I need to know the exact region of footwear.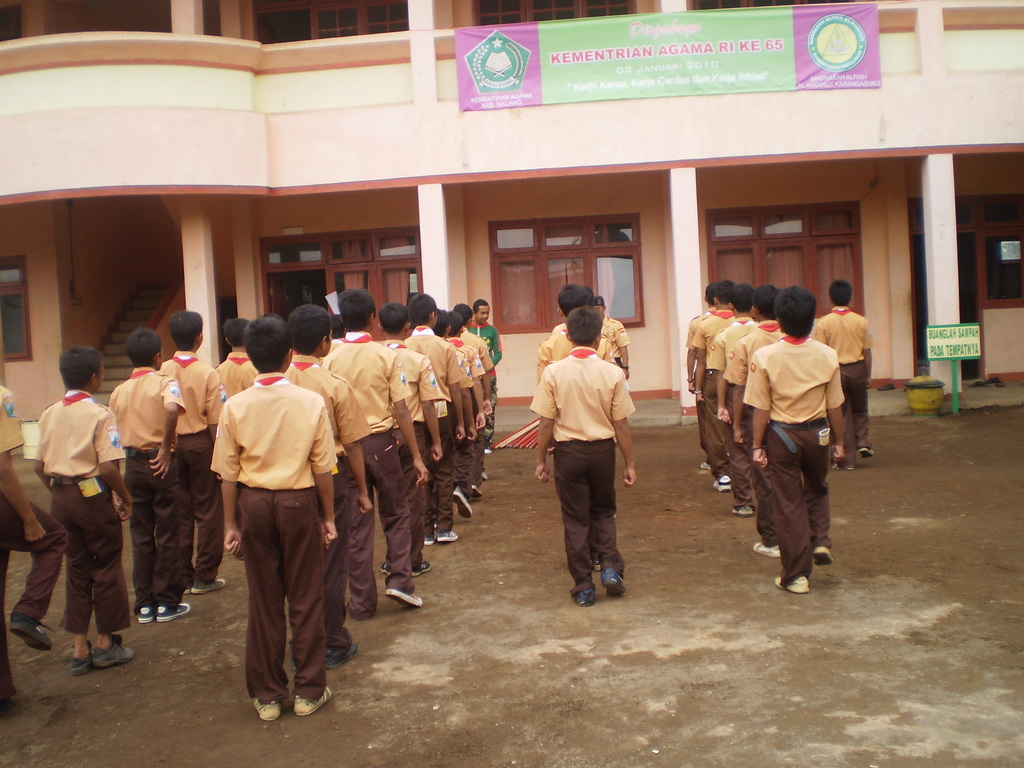
Region: rect(731, 502, 756, 518).
